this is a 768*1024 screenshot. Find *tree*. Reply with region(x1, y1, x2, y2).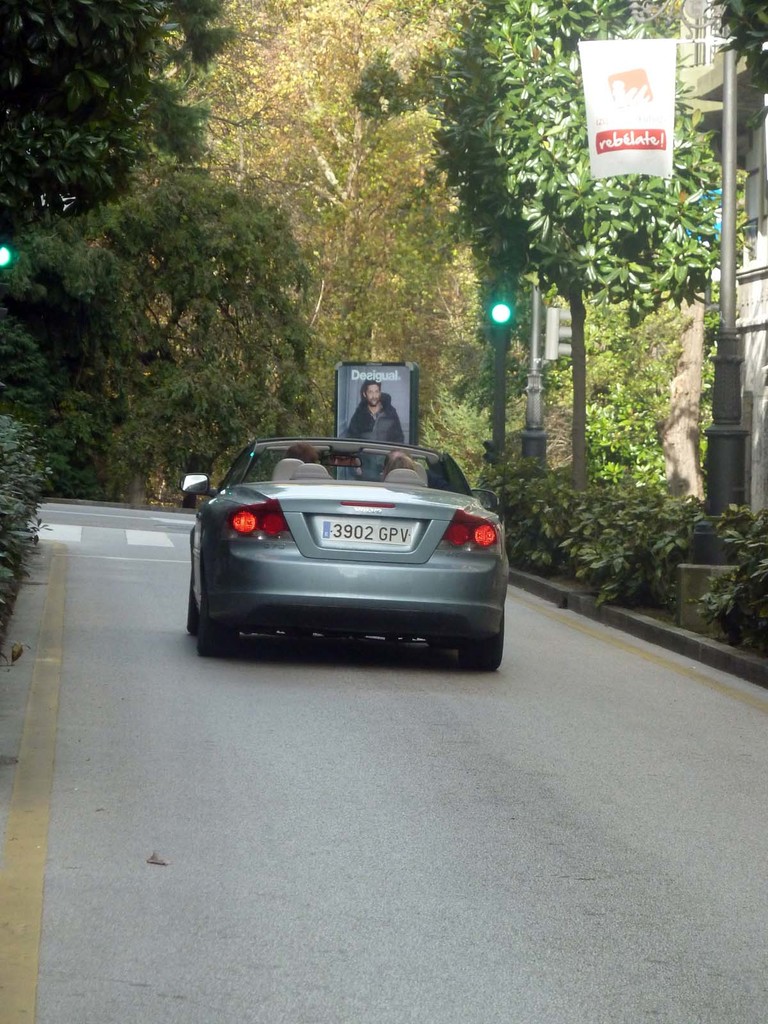
region(436, 0, 722, 532).
